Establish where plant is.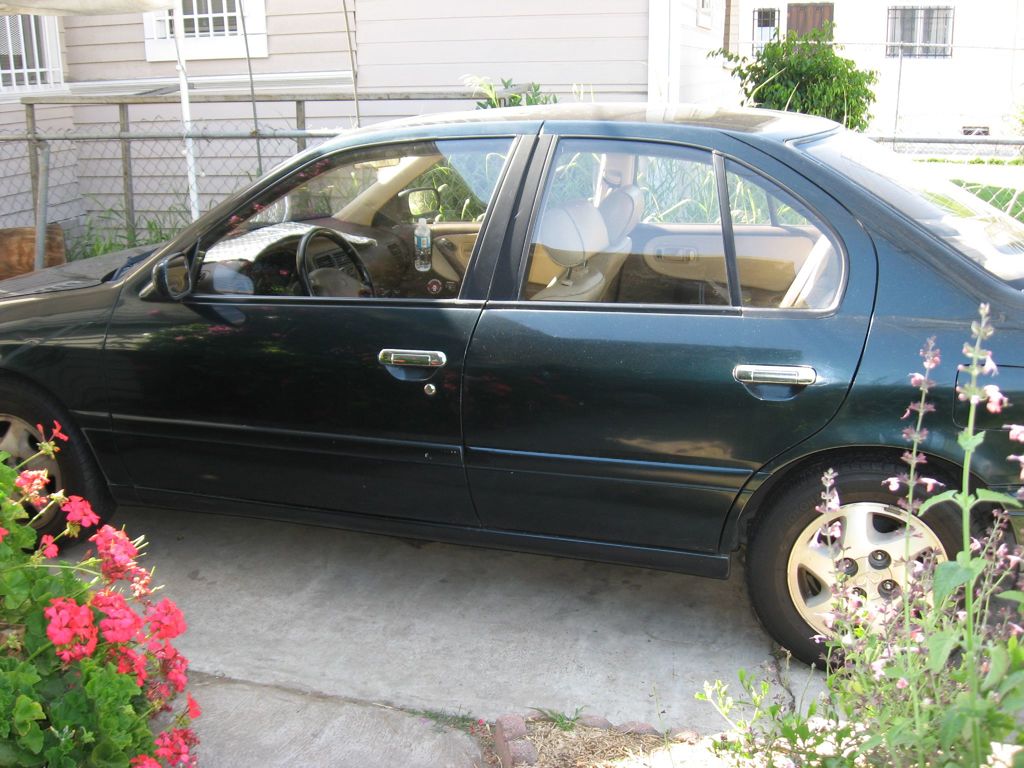
Established at [x1=422, y1=700, x2=455, y2=733].
